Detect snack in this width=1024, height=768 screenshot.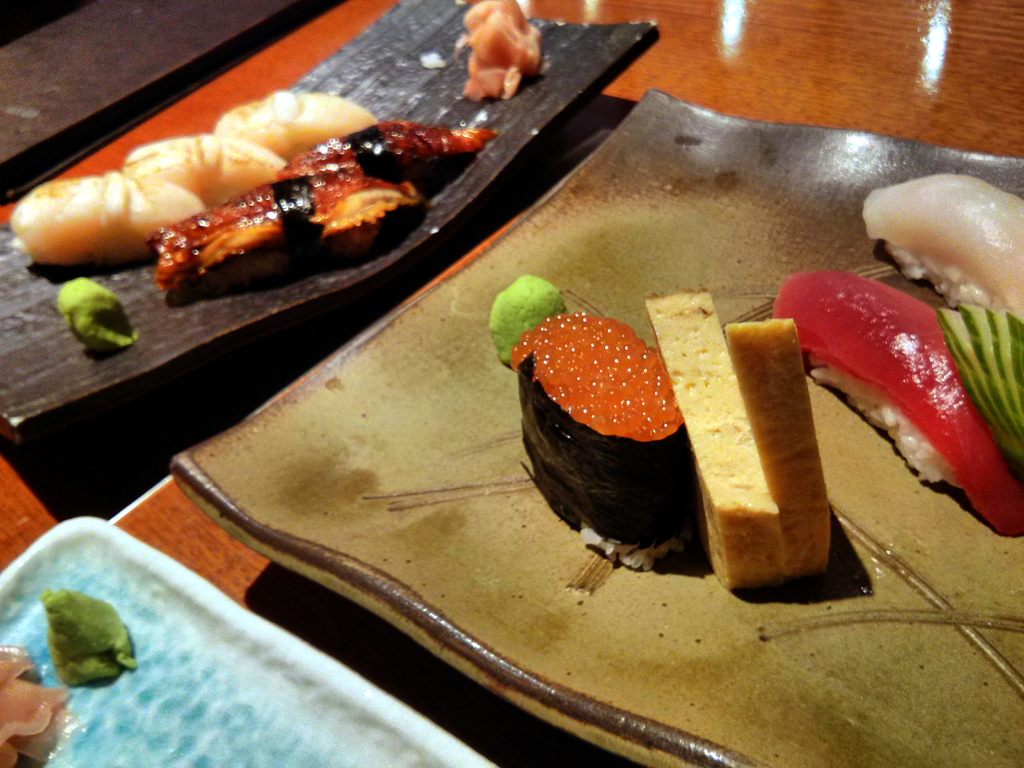
Detection: 462,0,543,100.
